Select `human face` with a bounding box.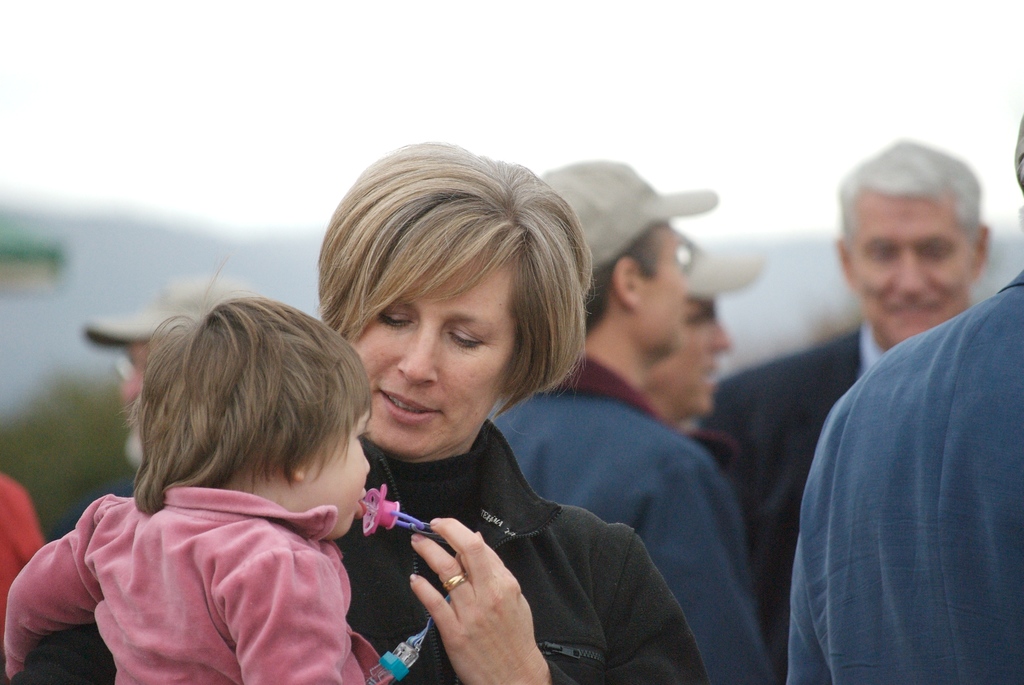
<bbox>653, 299, 732, 417</bbox>.
